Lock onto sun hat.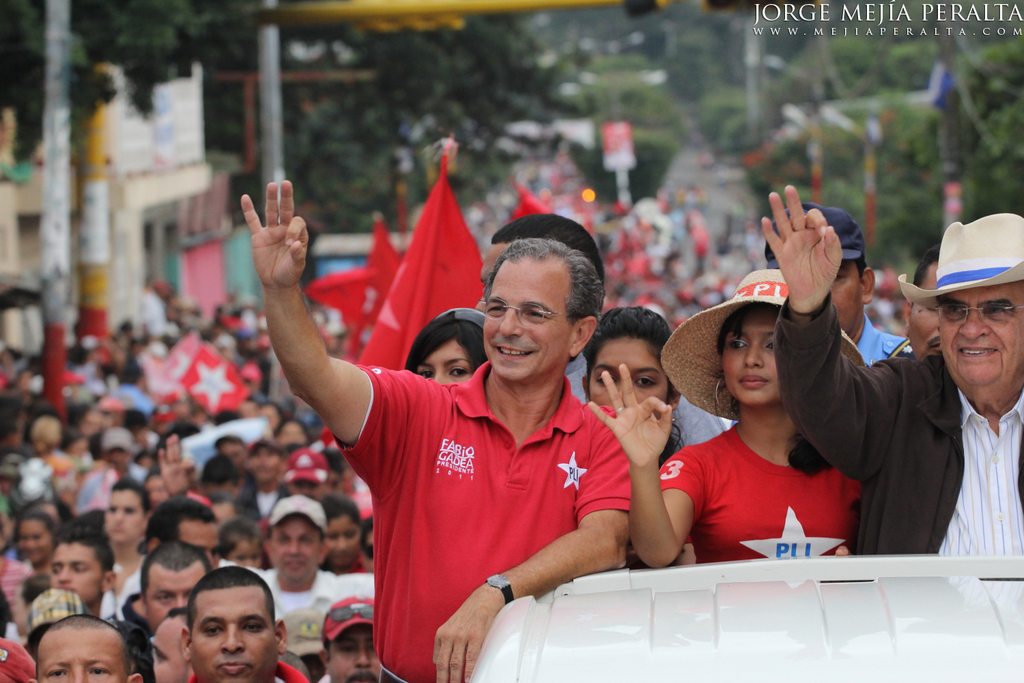
Locked: (262,494,323,531).
